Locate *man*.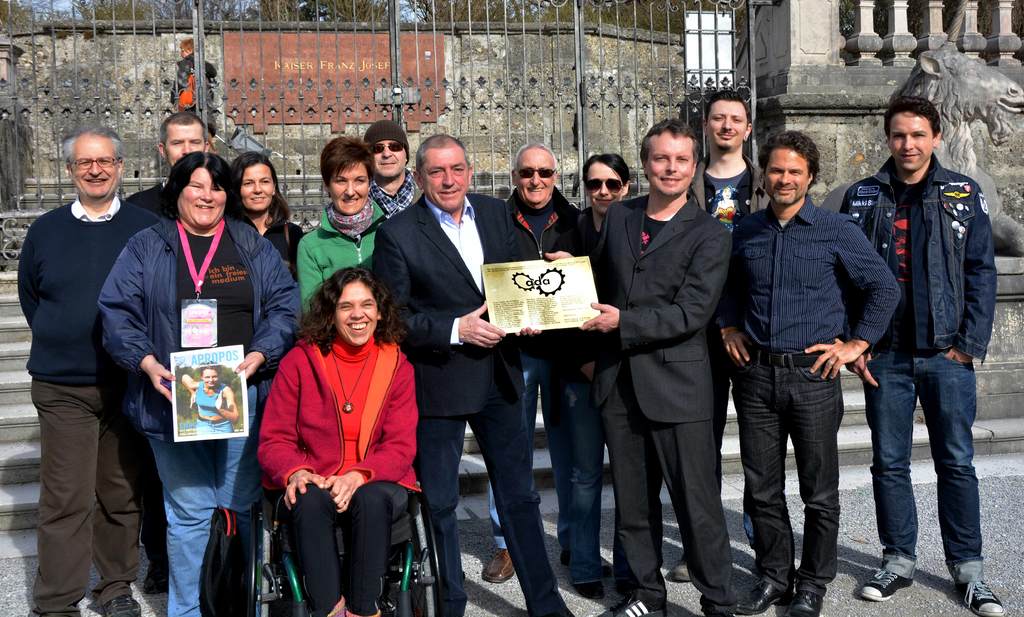
Bounding box: <box>362,119,430,224</box>.
